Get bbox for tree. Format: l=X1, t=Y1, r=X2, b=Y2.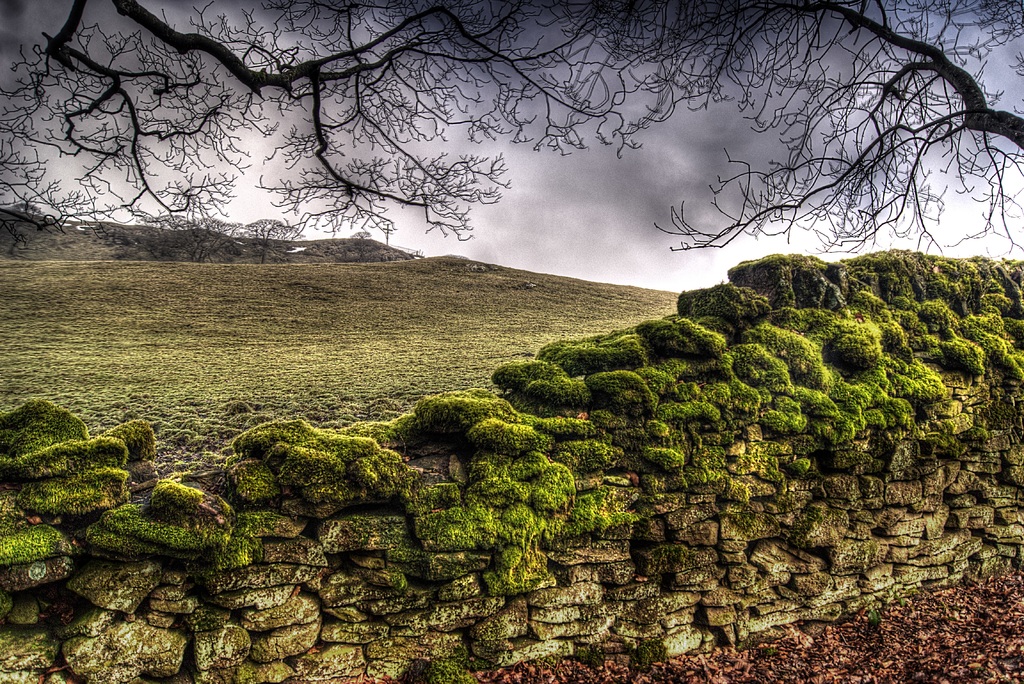
l=0, t=0, r=1023, b=258.
